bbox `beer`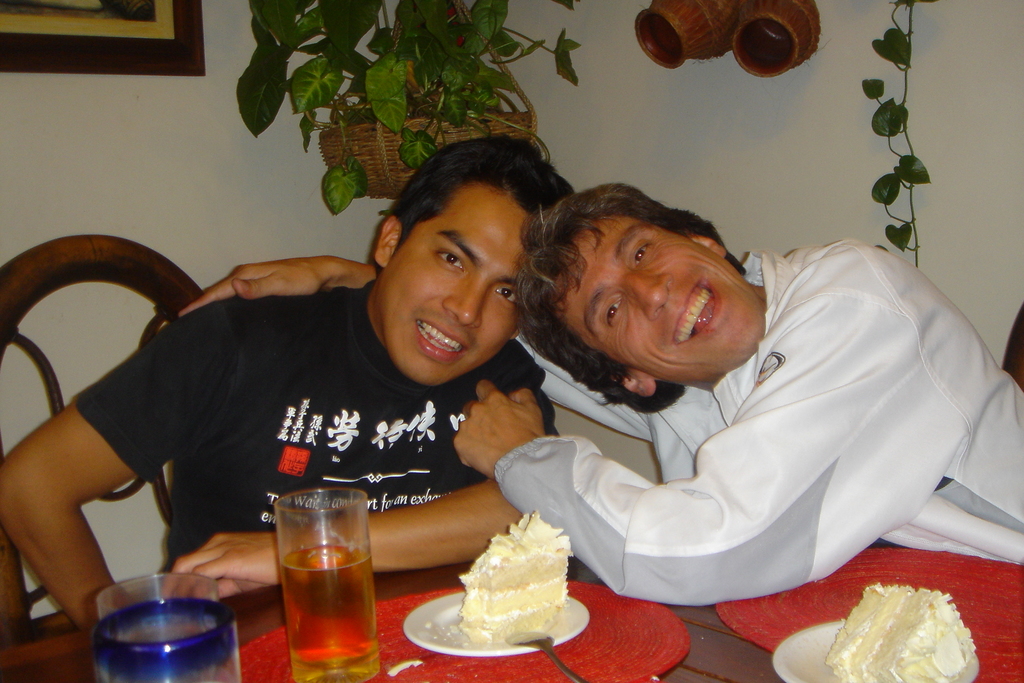
locate(285, 539, 381, 667)
